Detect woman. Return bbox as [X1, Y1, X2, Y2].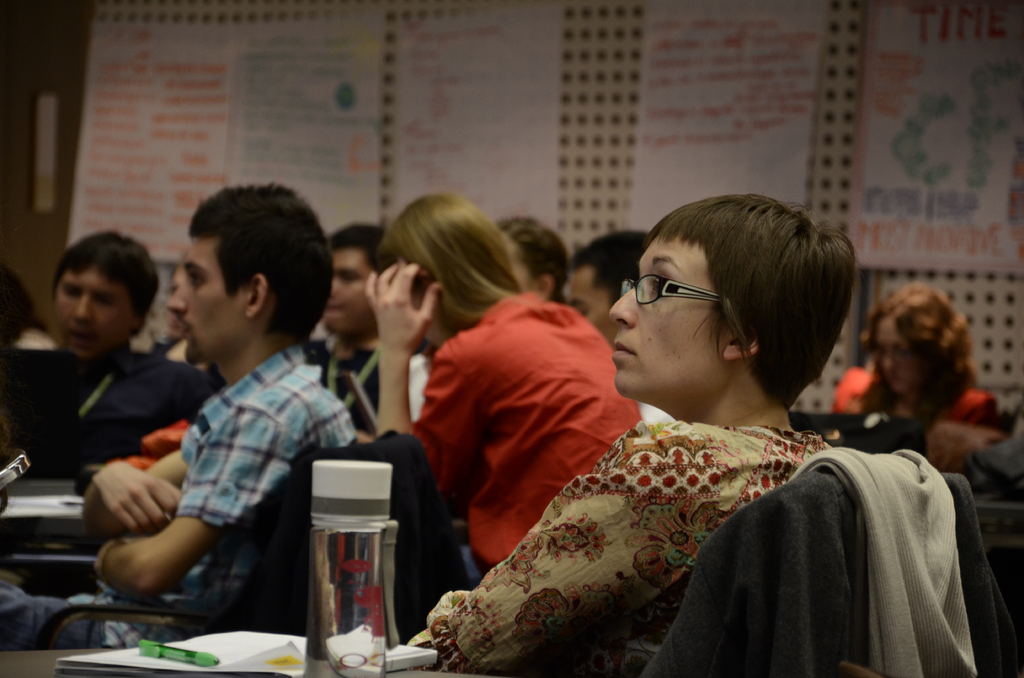
[845, 284, 1012, 439].
